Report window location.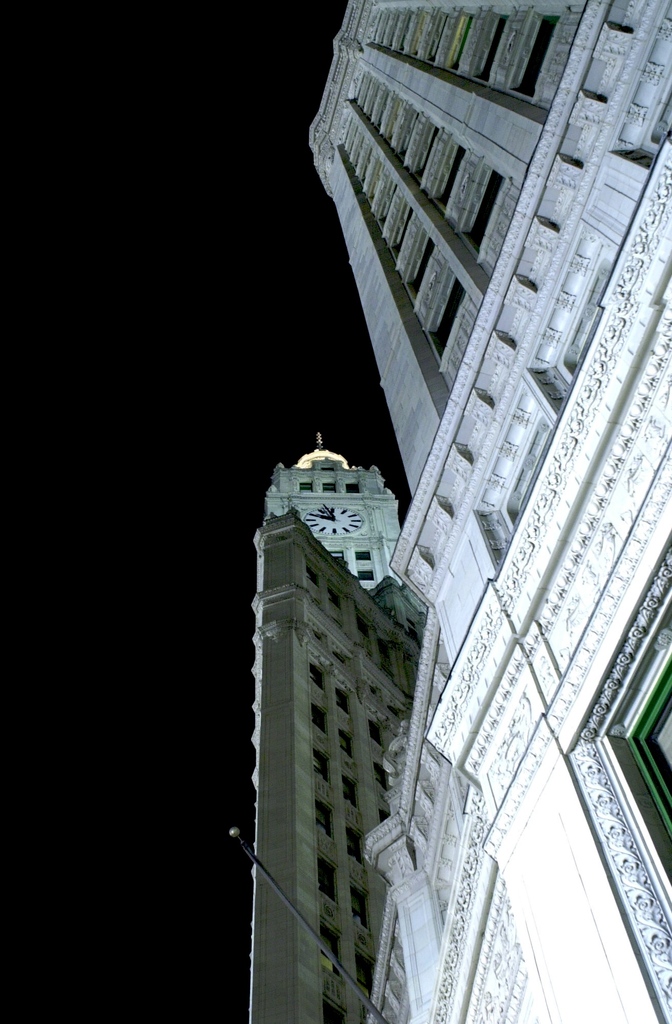
Report: locate(302, 480, 311, 495).
